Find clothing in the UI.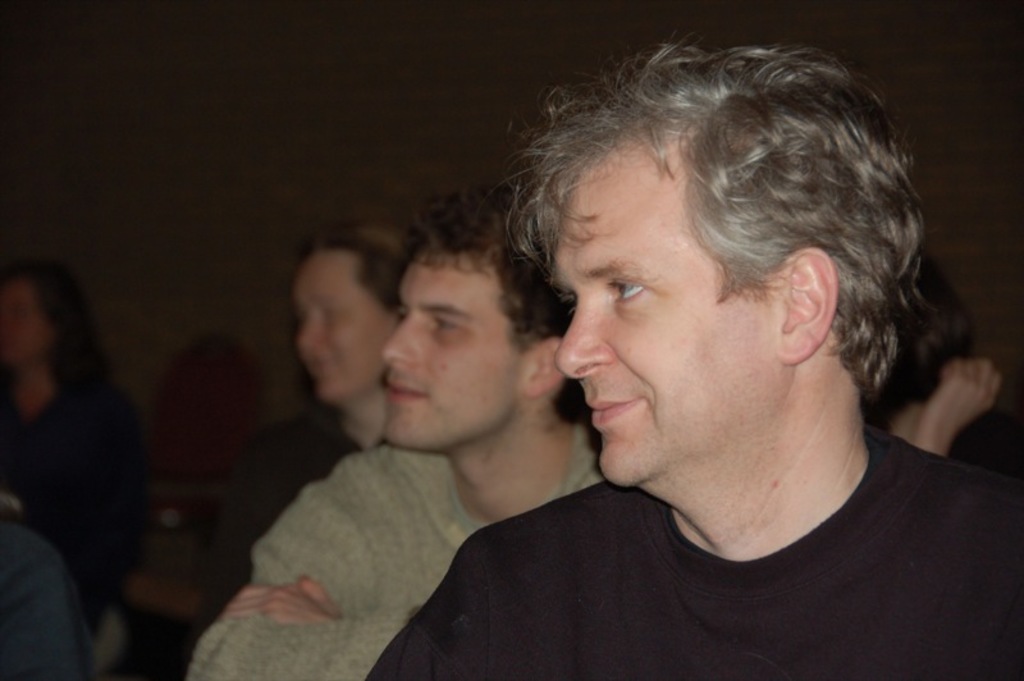
UI element at {"left": 207, "top": 422, "right": 376, "bottom": 629}.
